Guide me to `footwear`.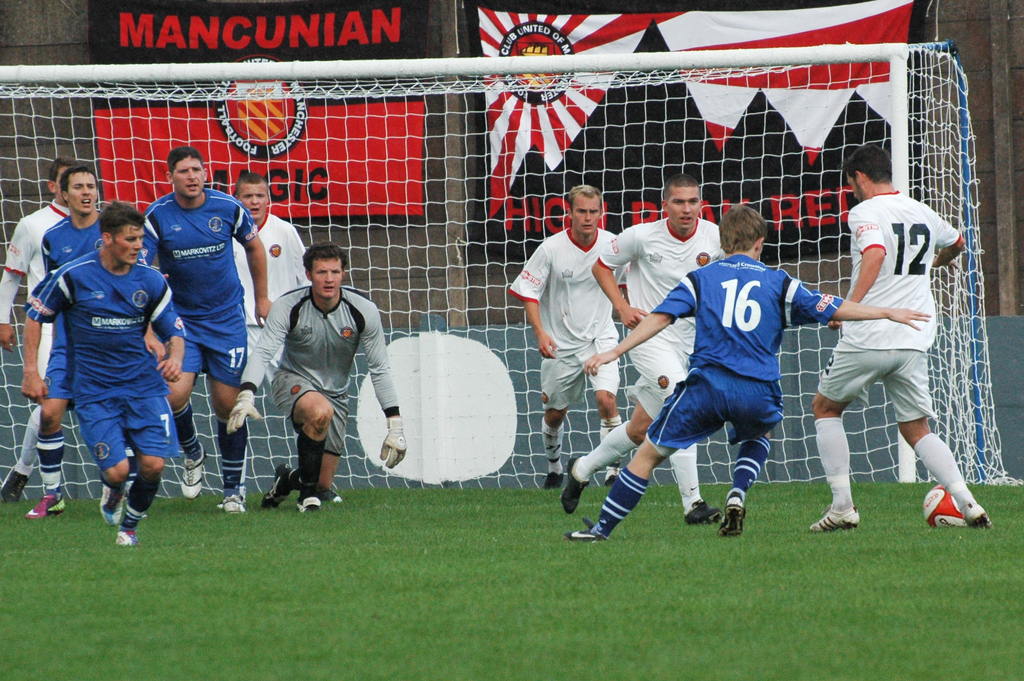
Guidance: bbox=[557, 457, 589, 517].
